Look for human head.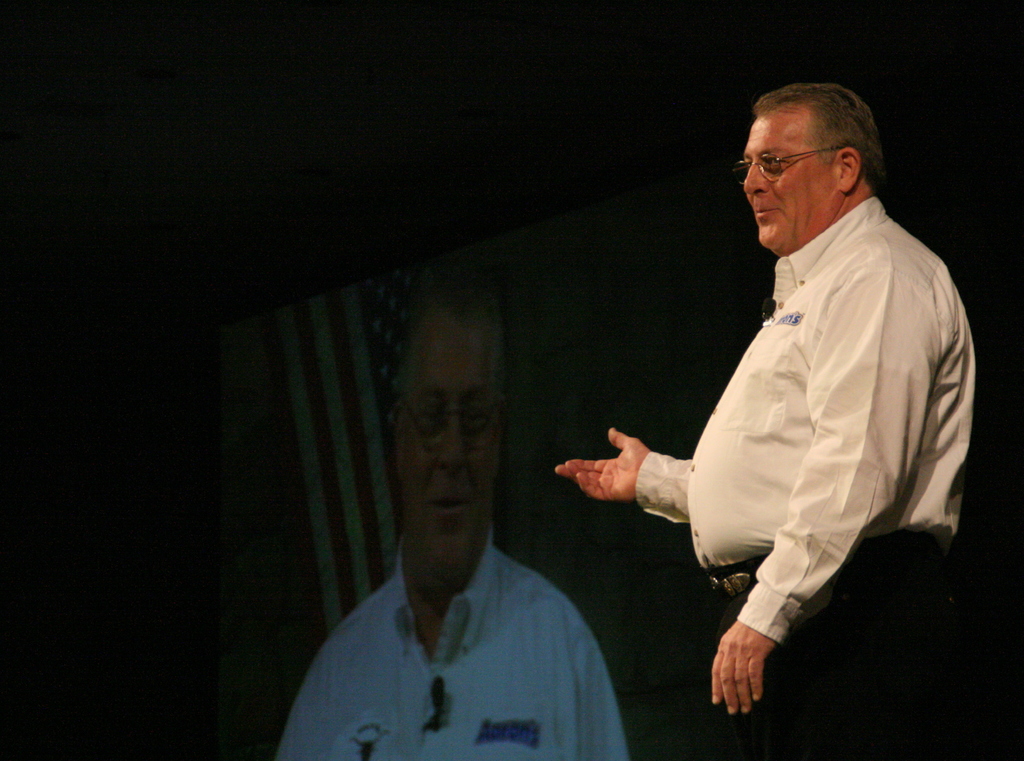
Found: [left=384, top=288, right=511, bottom=588].
